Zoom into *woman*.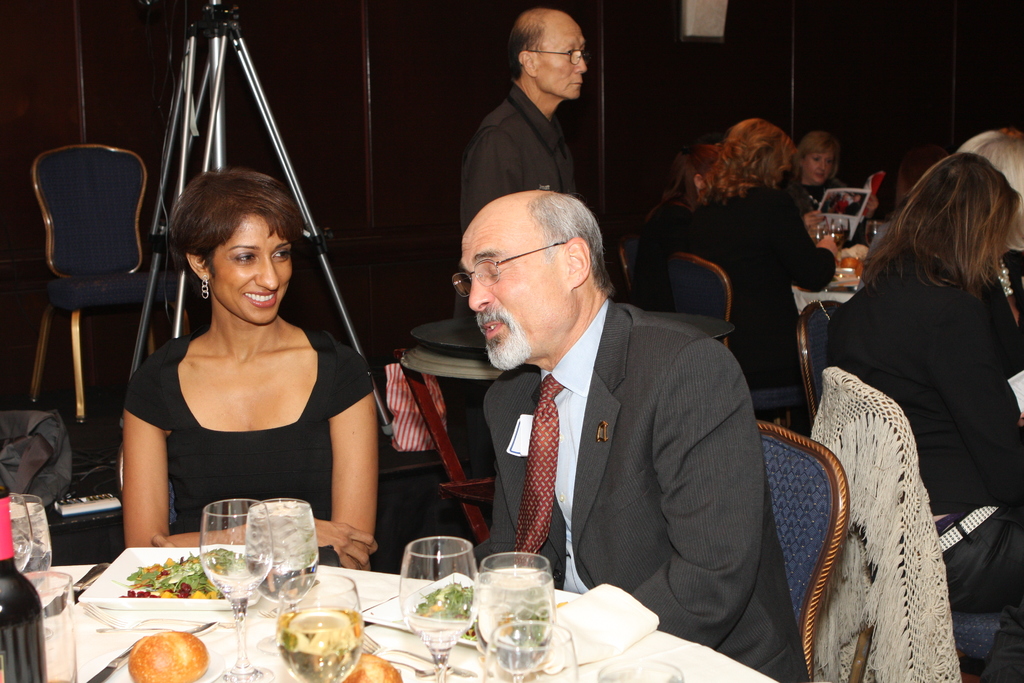
Zoom target: BBox(807, 141, 1015, 669).
